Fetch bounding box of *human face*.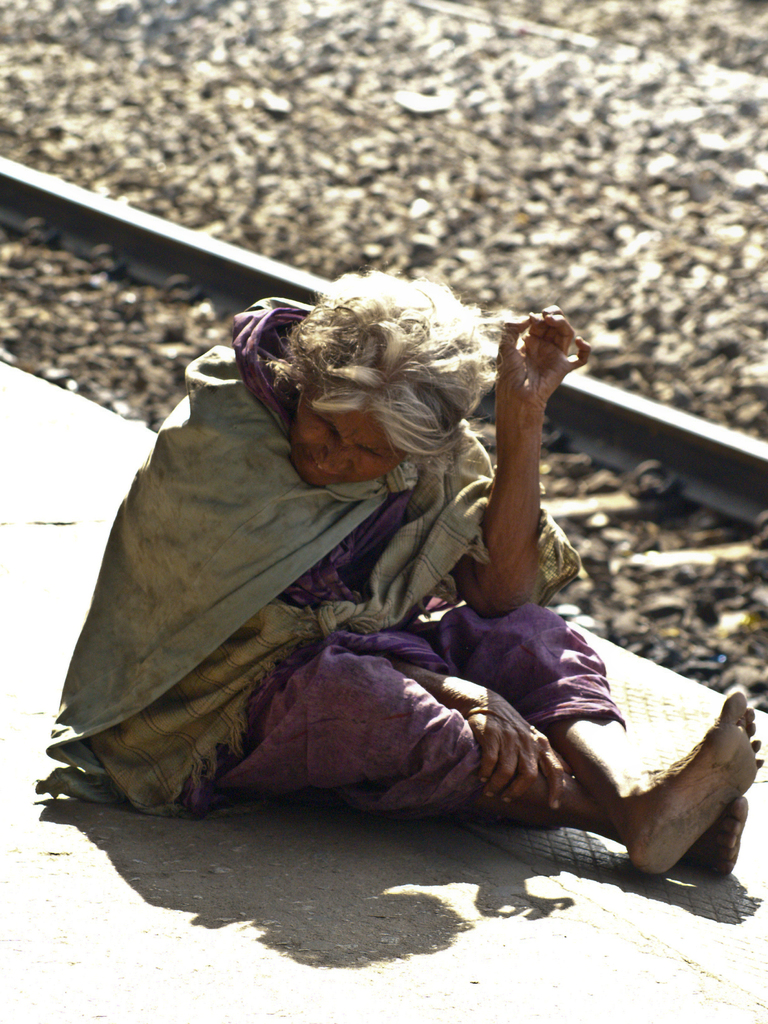
Bbox: <bbox>293, 395, 398, 486</bbox>.
